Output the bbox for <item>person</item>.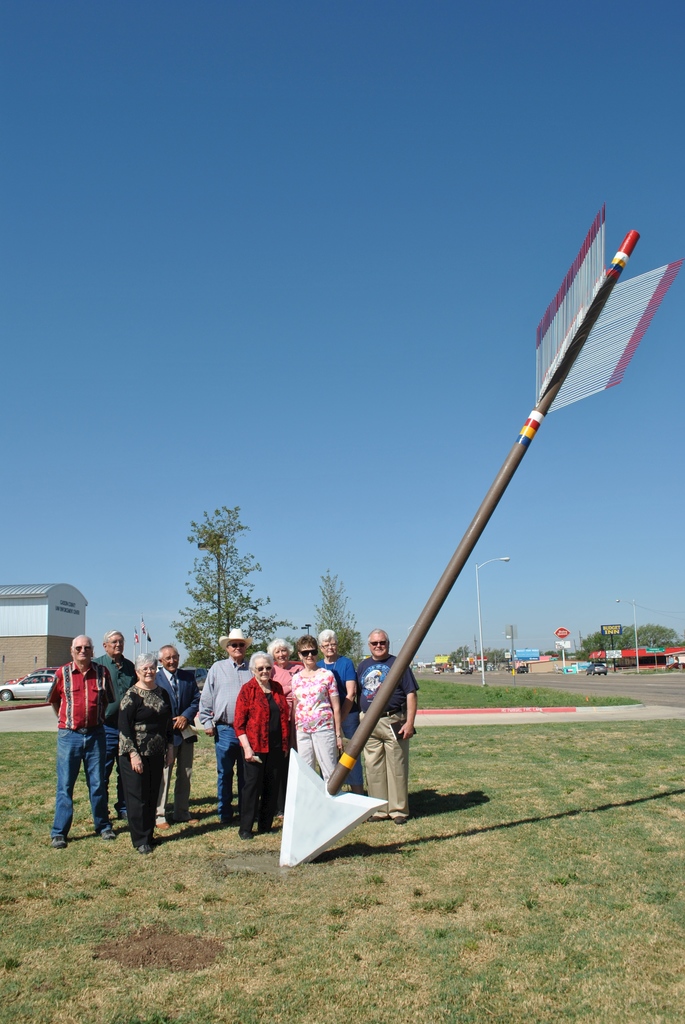
l=44, t=634, r=117, b=848.
